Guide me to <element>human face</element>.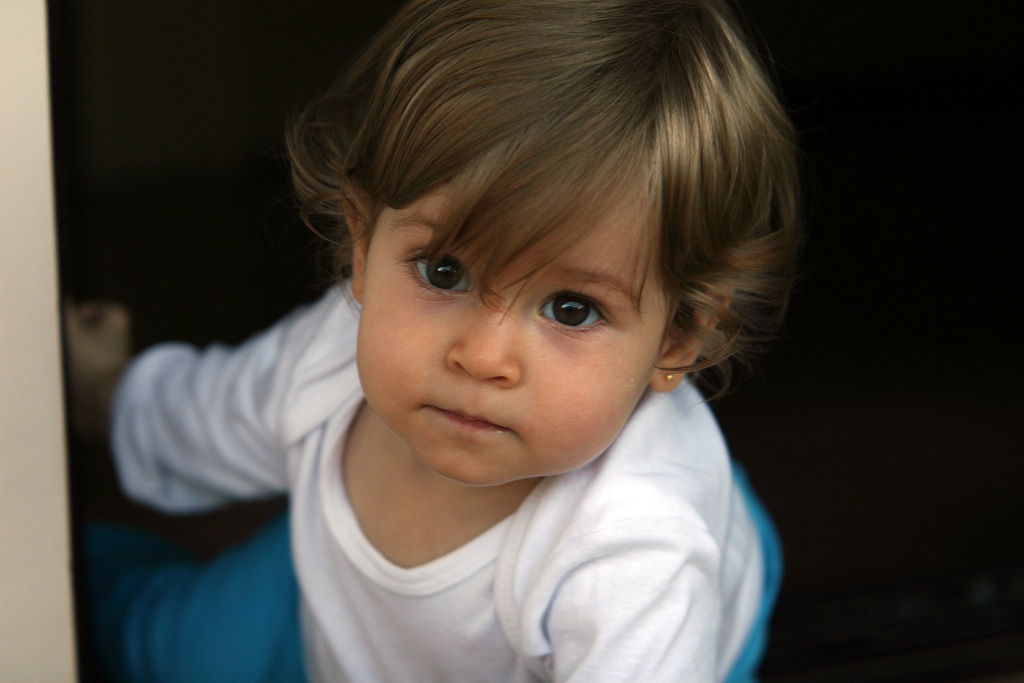
Guidance: {"left": 355, "top": 180, "right": 669, "bottom": 484}.
